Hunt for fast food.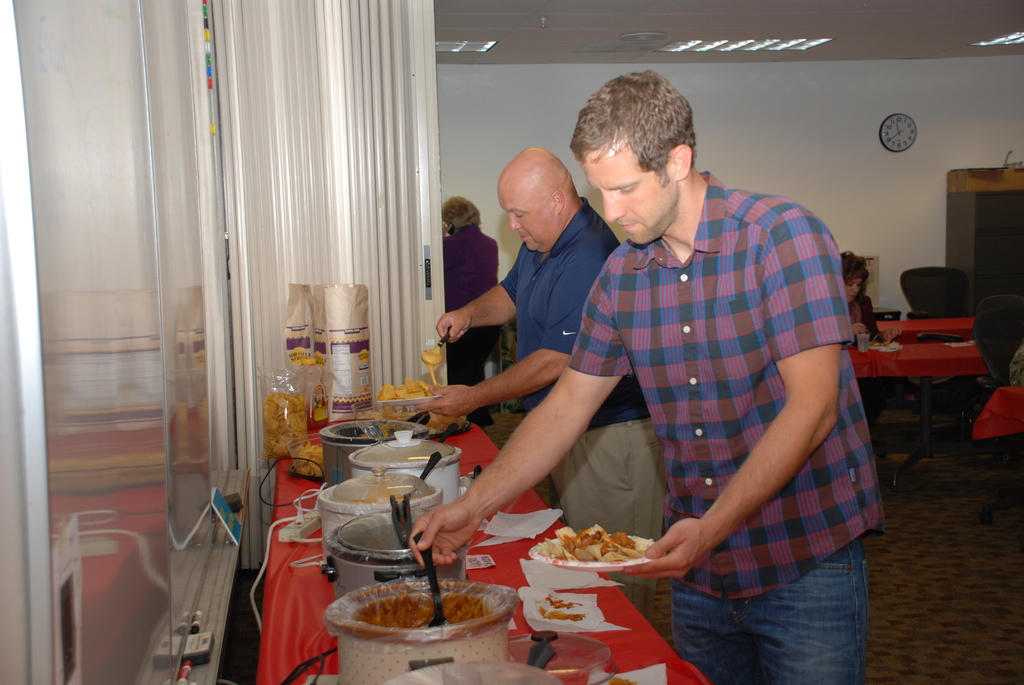
Hunted down at (x1=378, y1=377, x2=453, y2=399).
